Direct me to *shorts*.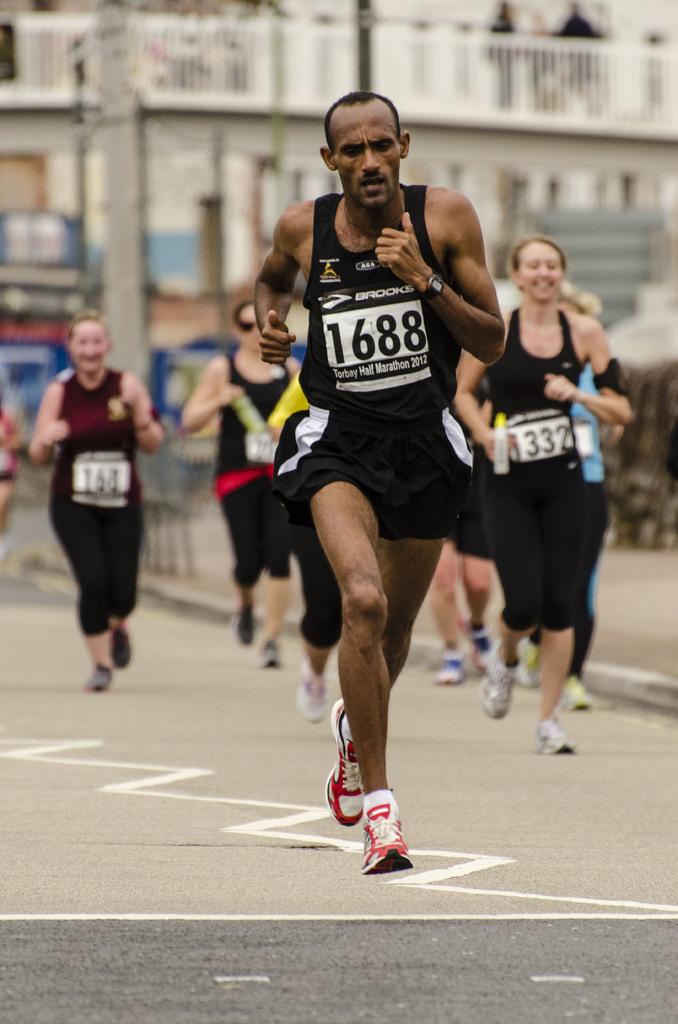
Direction: <region>447, 499, 494, 560</region>.
